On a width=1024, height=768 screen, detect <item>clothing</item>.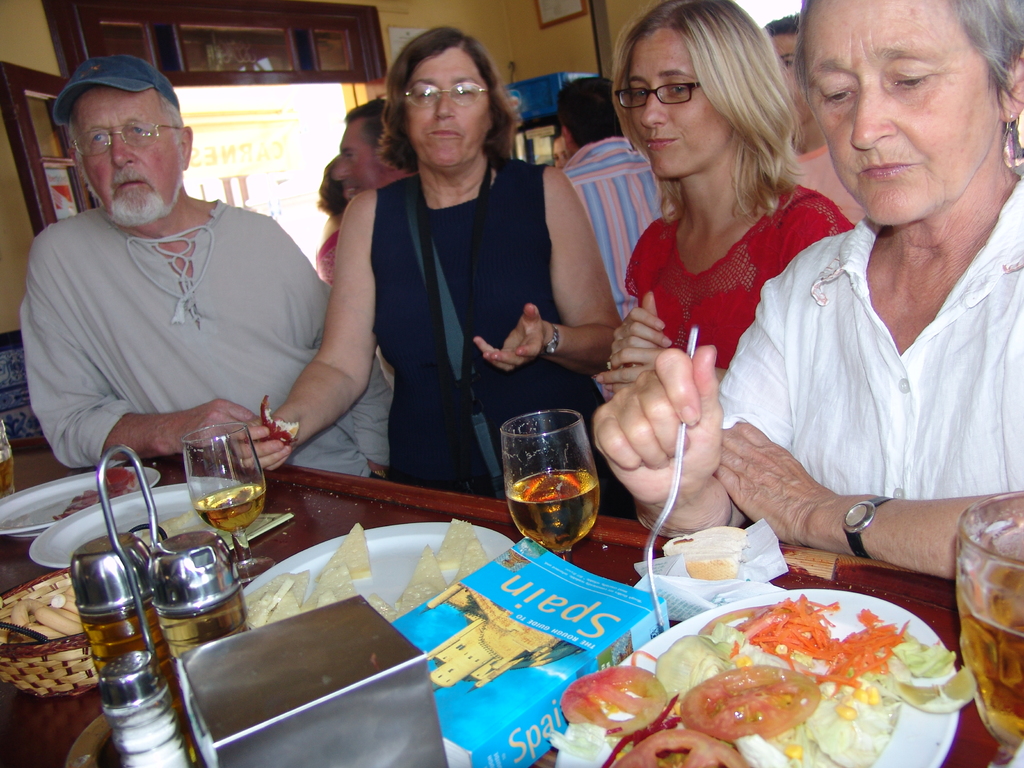
pyautogui.locateOnScreen(795, 145, 869, 223).
